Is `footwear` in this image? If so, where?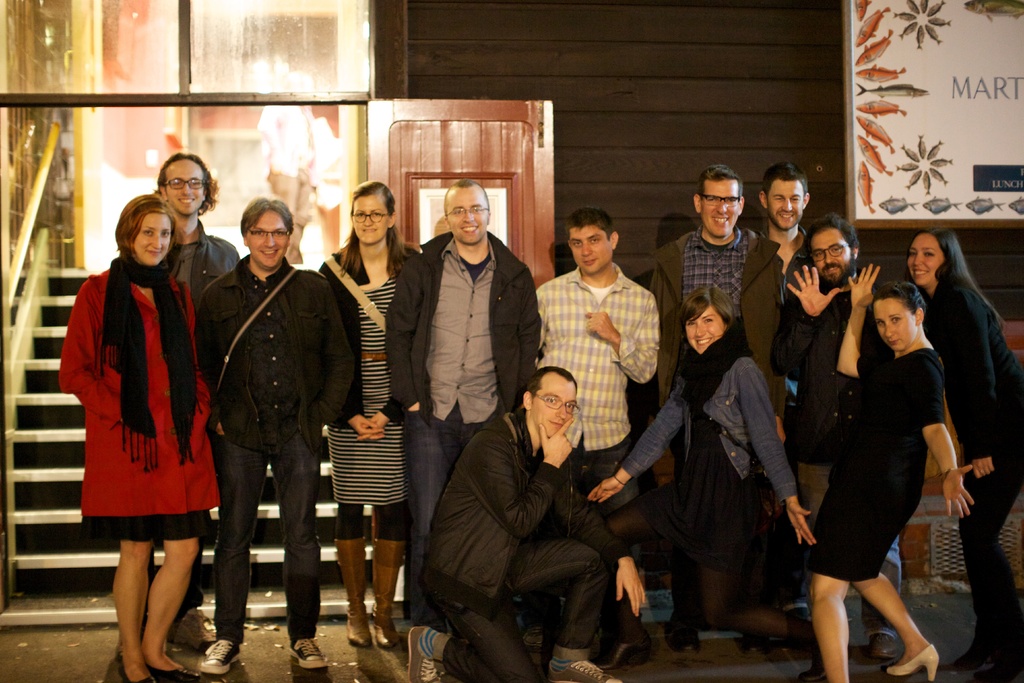
Yes, at 289, 633, 326, 666.
